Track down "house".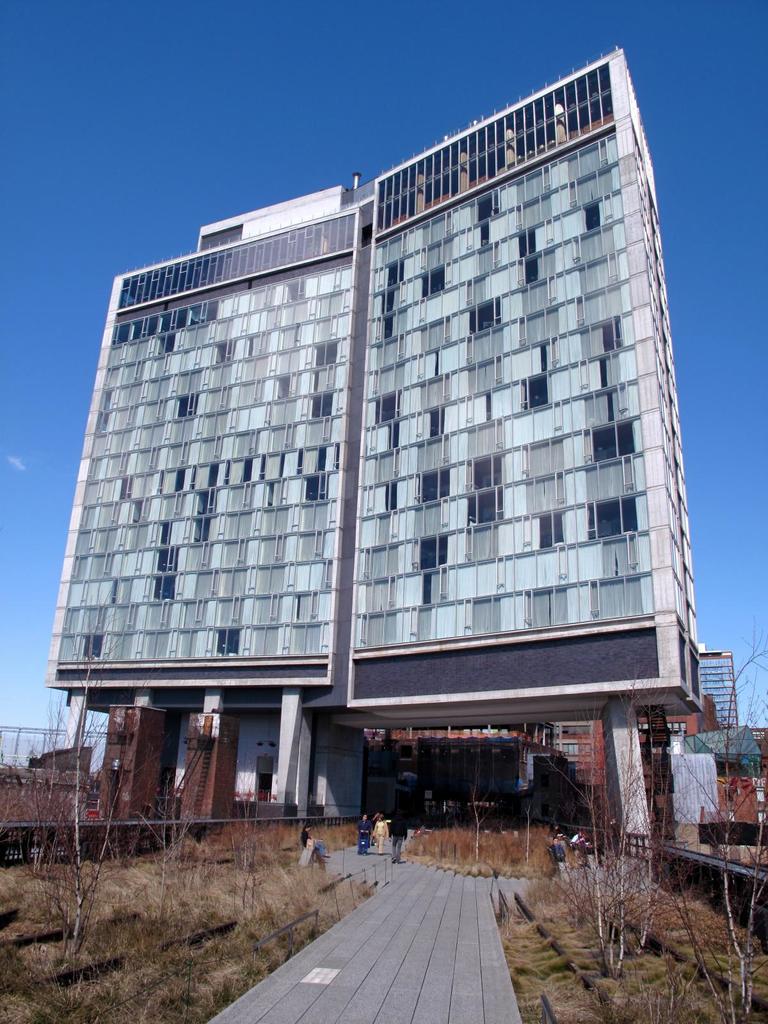
Tracked to <region>672, 725, 767, 842</region>.
